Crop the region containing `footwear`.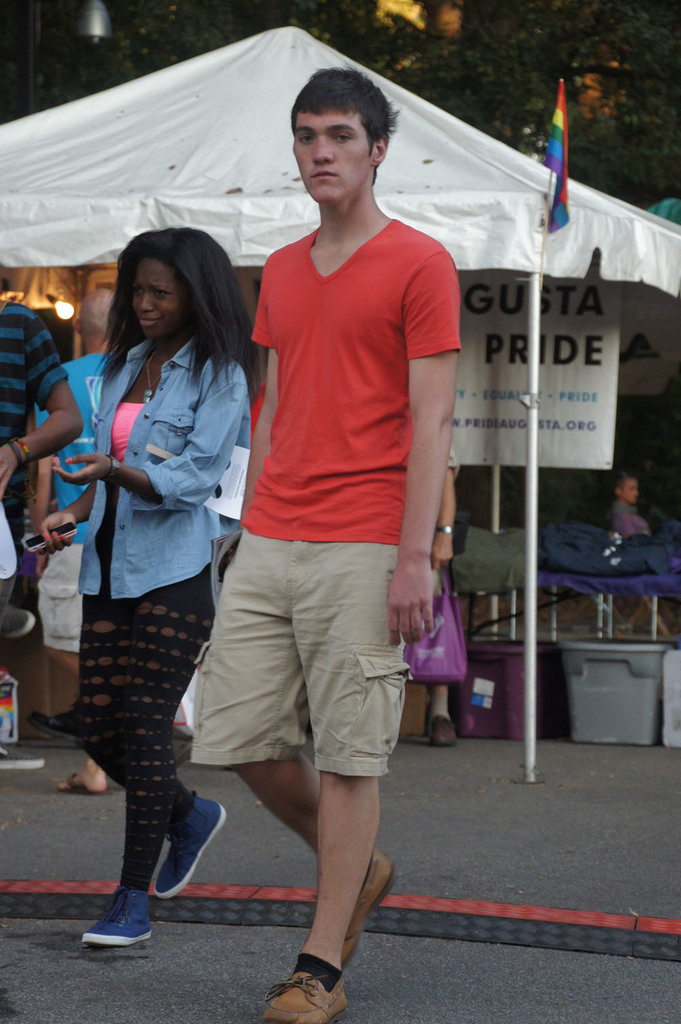
Crop region: 426,713,460,752.
